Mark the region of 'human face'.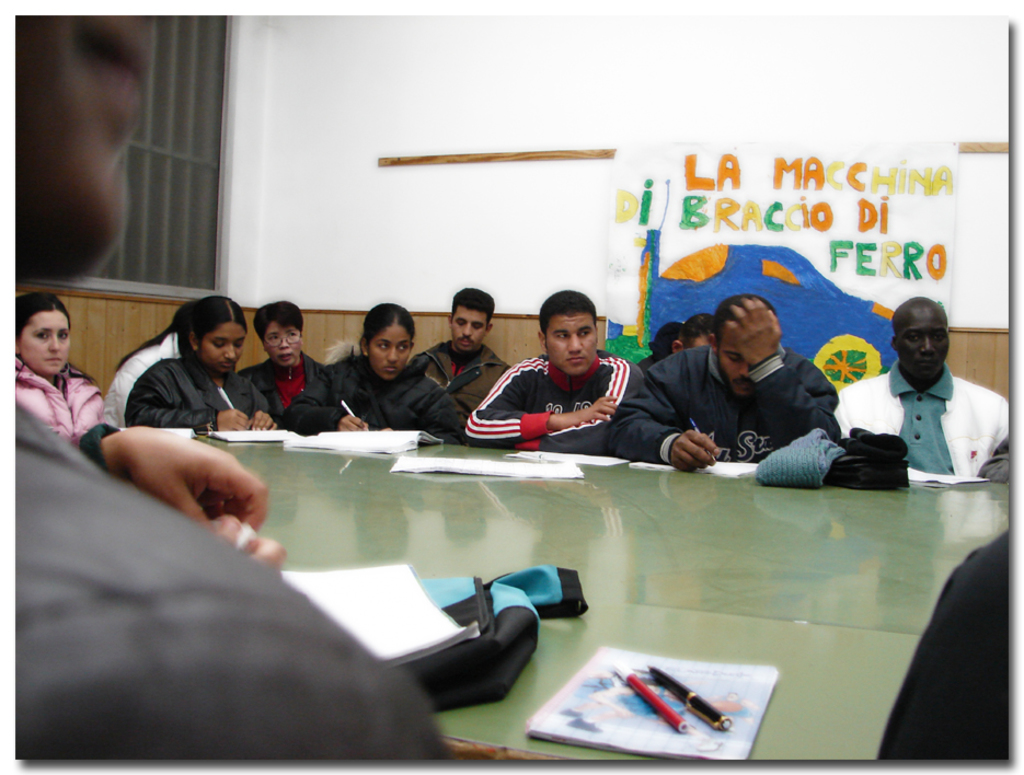
Region: select_region(13, 13, 159, 286).
